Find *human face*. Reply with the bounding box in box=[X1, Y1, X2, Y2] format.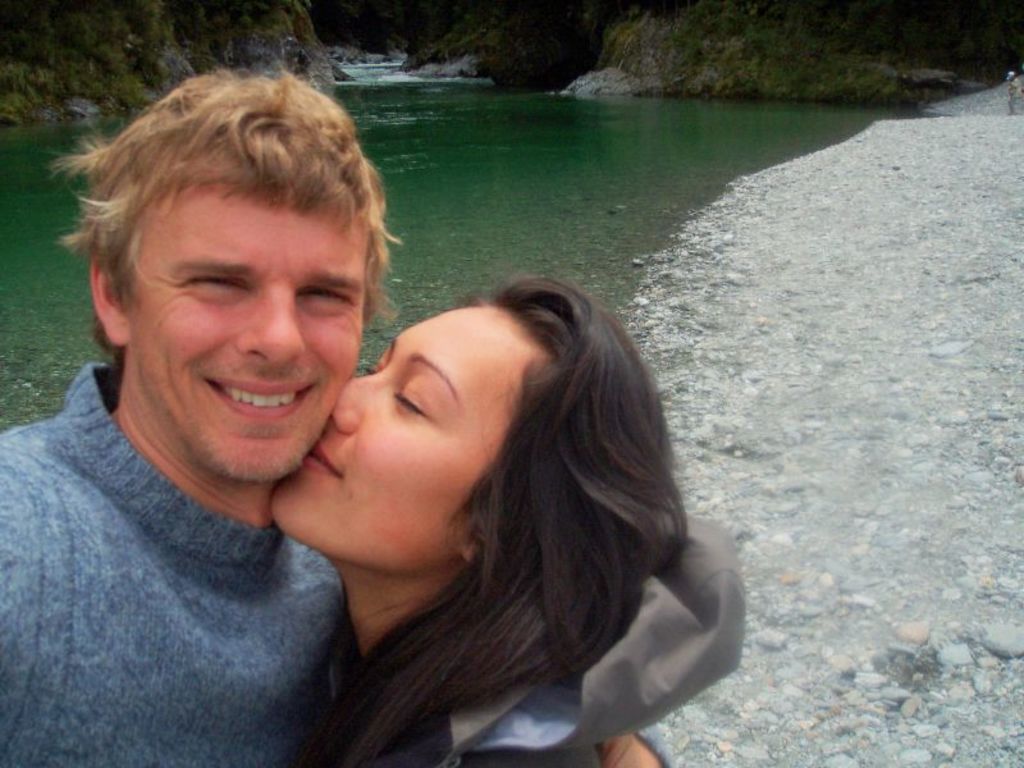
box=[262, 300, 549, 588].
